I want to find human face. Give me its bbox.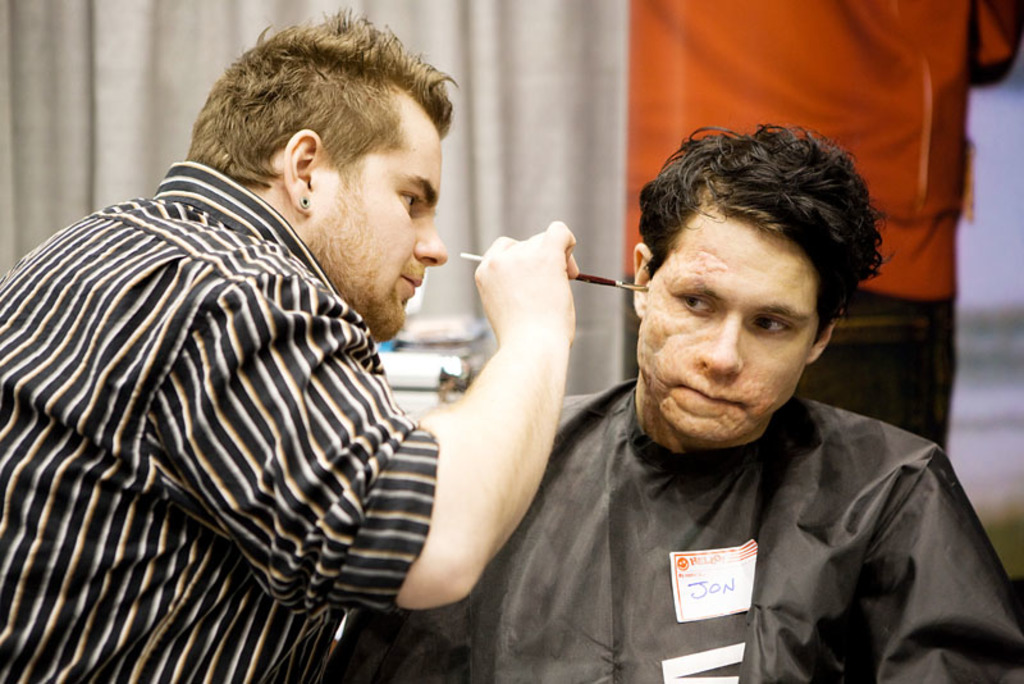
(364,106,453,310).
